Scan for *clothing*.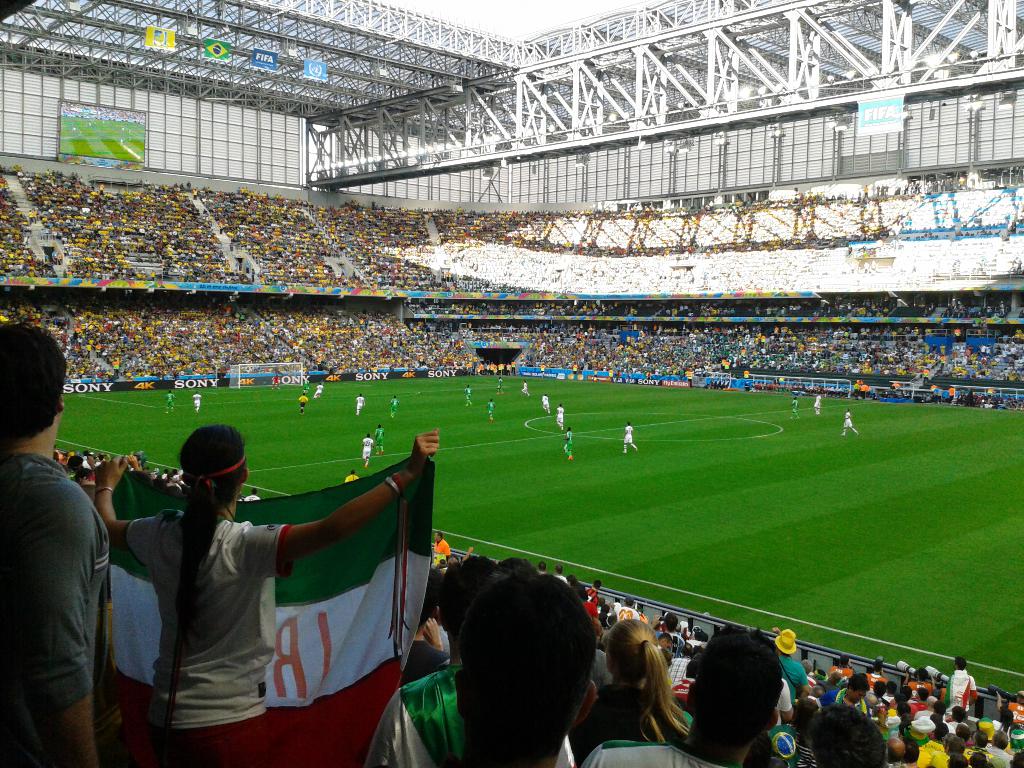
Scan result: {"left": 389, "top": 400, "right": 397, "bottom": 417}.
